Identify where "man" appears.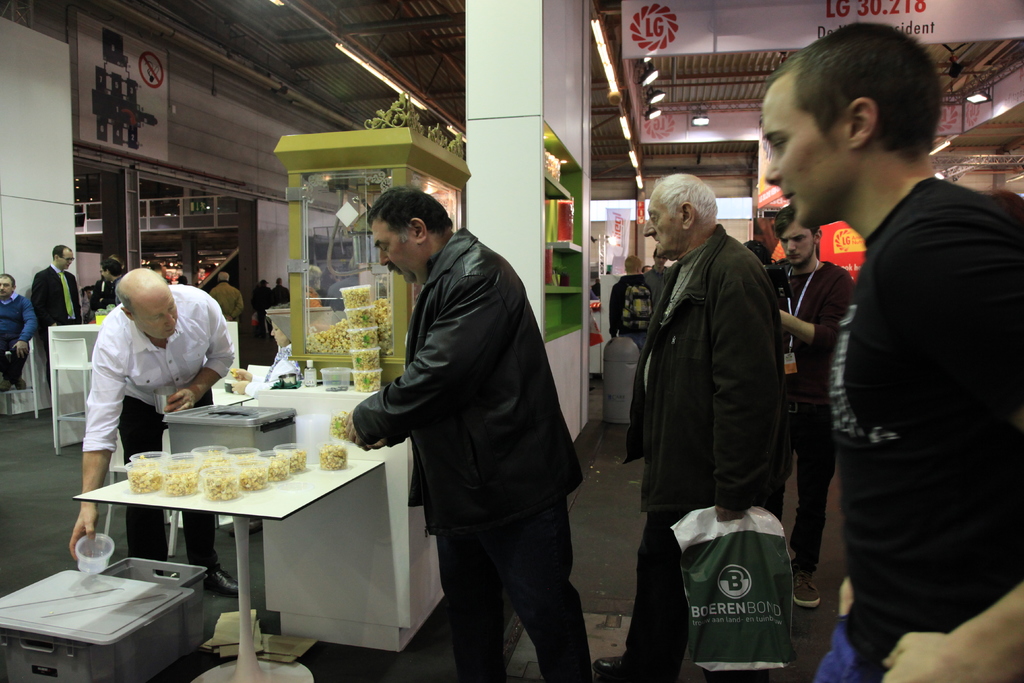
Appears at (64,266,237,598).
